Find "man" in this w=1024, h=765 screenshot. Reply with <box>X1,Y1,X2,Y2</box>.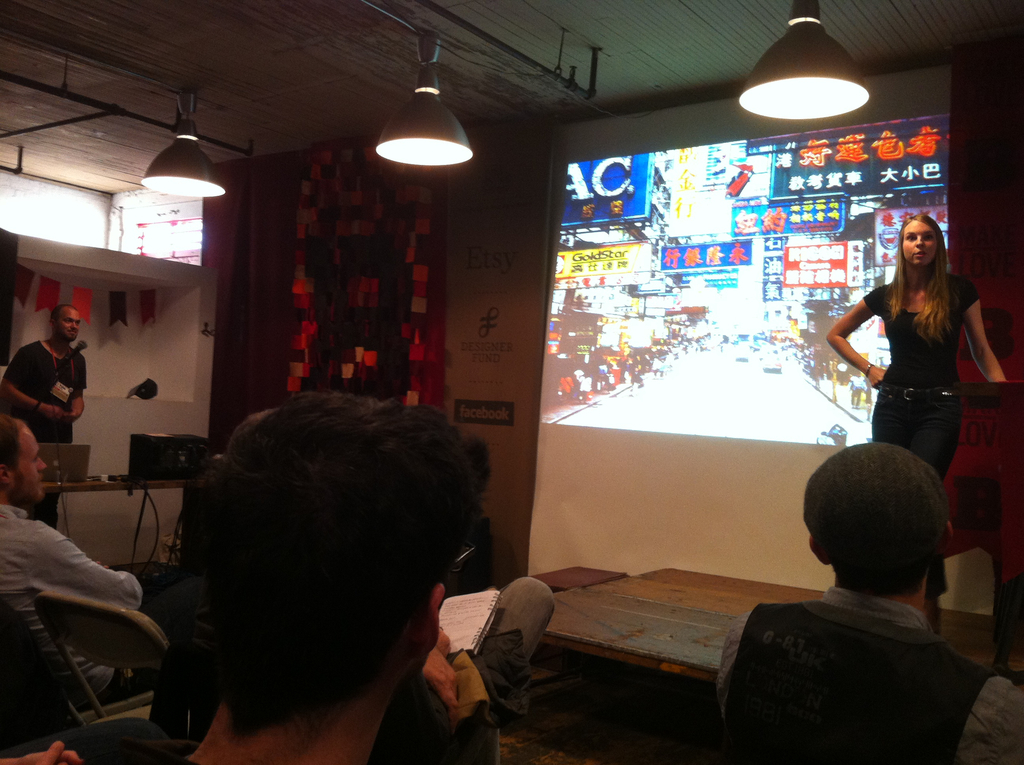
<box>183,387,487,764</box>.
